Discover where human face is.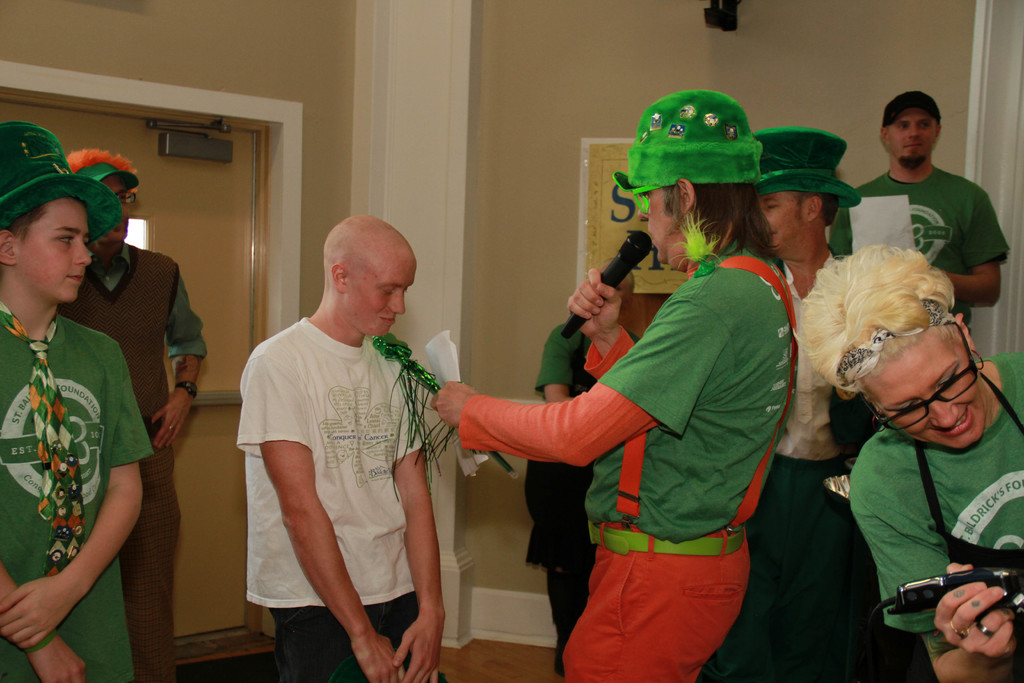
Discovered at (left=348, top=254, right=415, bottom=338).
